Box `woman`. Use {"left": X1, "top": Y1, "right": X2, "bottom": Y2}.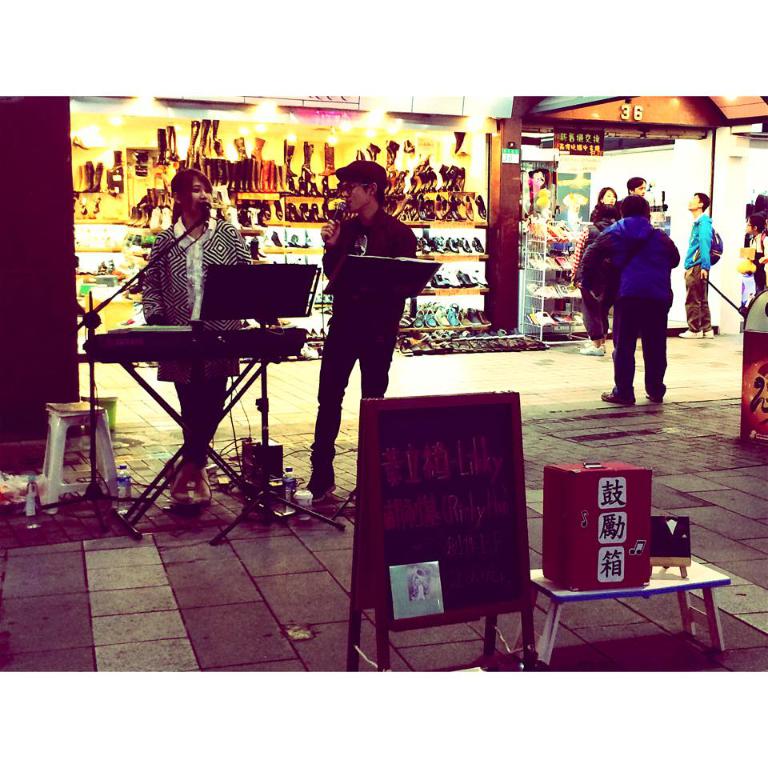
{"left": 589, "top": 179, "right": 618, "bottom": 218}.
